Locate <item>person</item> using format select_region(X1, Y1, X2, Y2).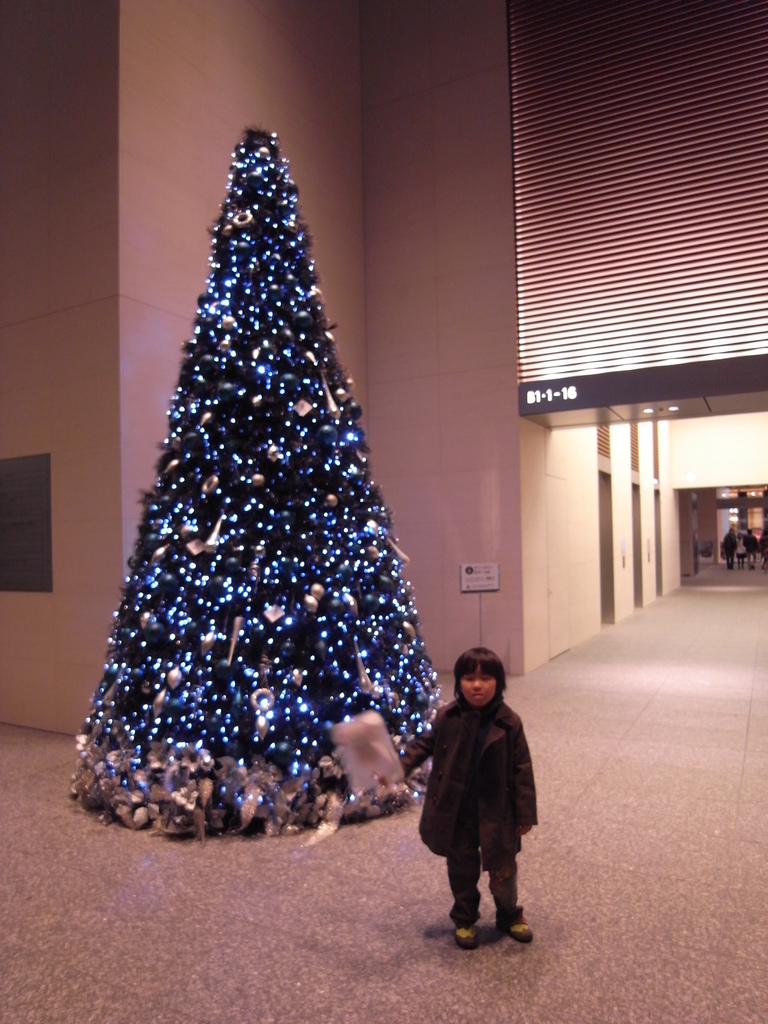
select_region(749, 525, 760, 564).
